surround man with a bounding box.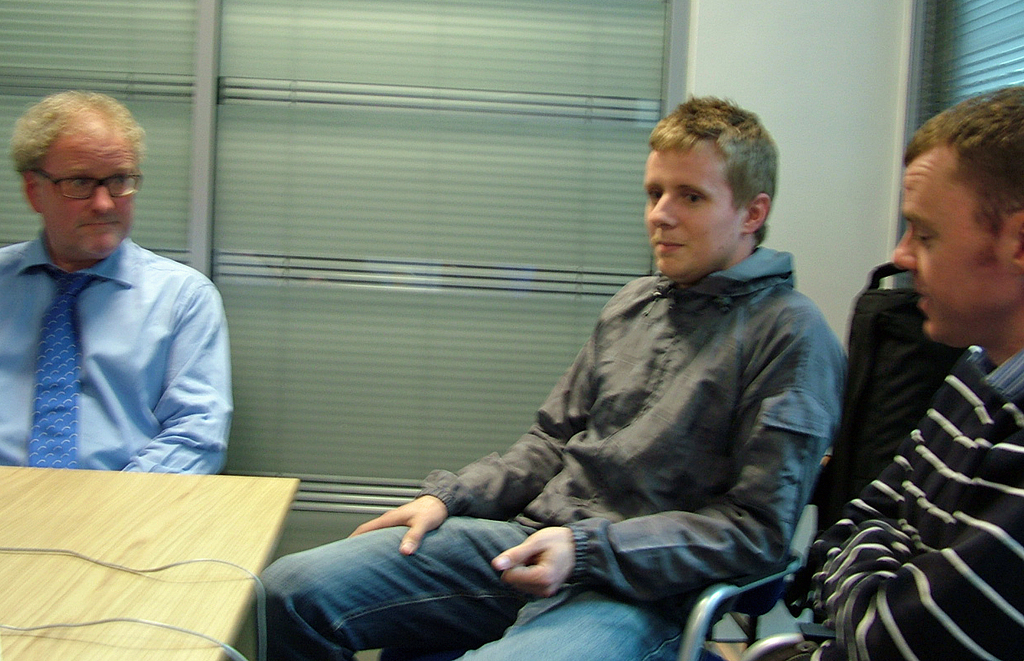
crop(0, 93, 238, 501).
